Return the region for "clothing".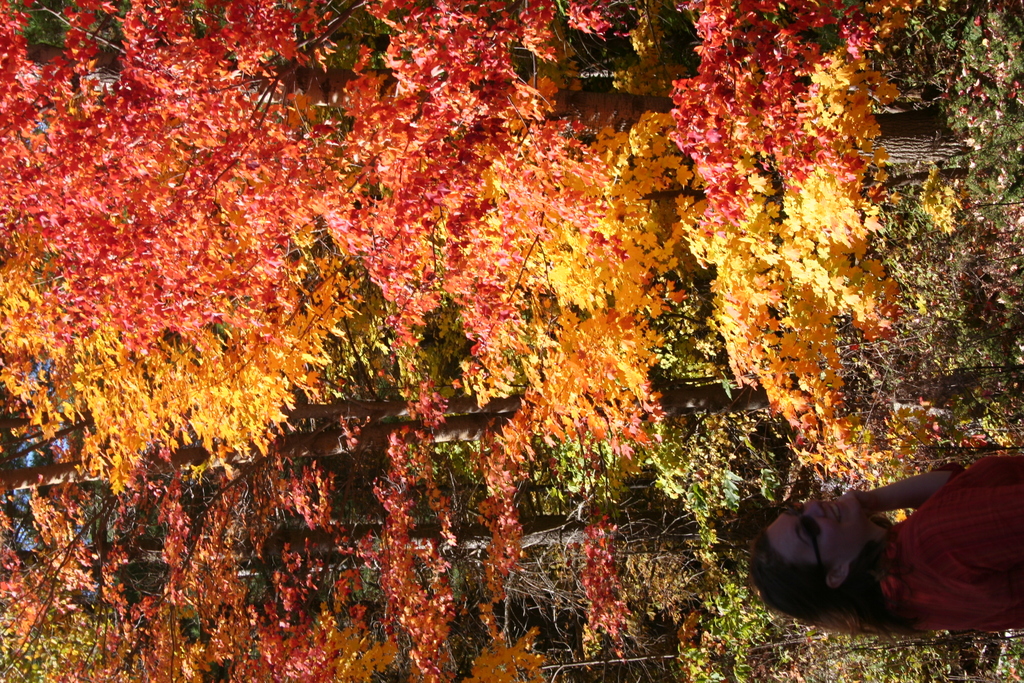
[862,433,1020,638].
